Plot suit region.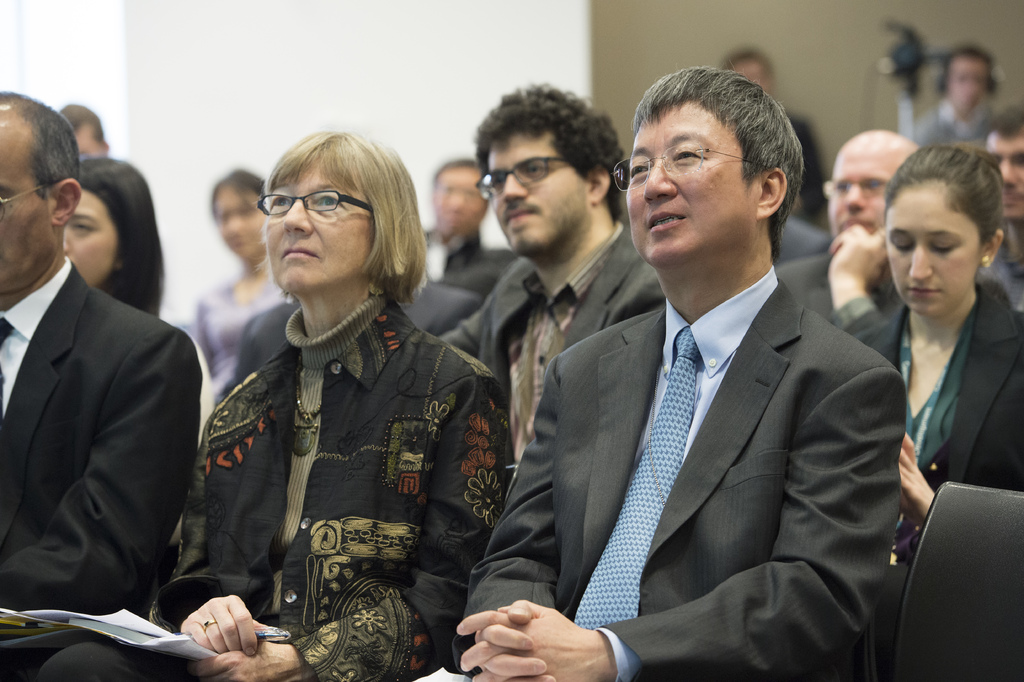
Plotted at box(383, 129, 877, 667).
